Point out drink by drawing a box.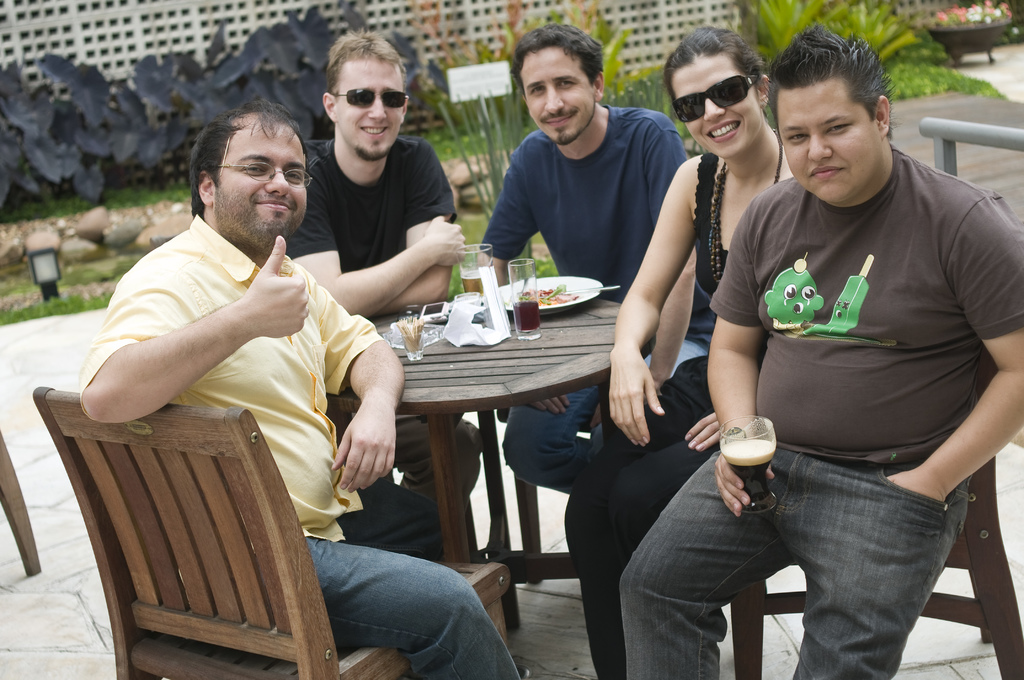
463:267:485:293.
